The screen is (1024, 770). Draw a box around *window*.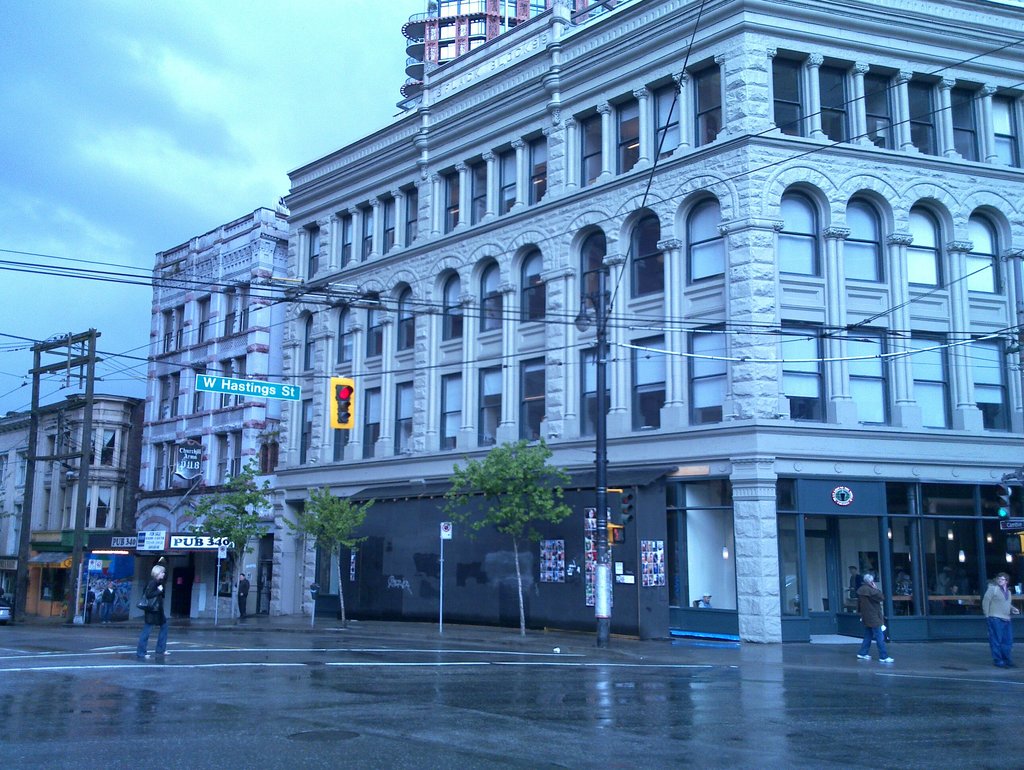
left=301, top=229, right=332, bottom=282.
